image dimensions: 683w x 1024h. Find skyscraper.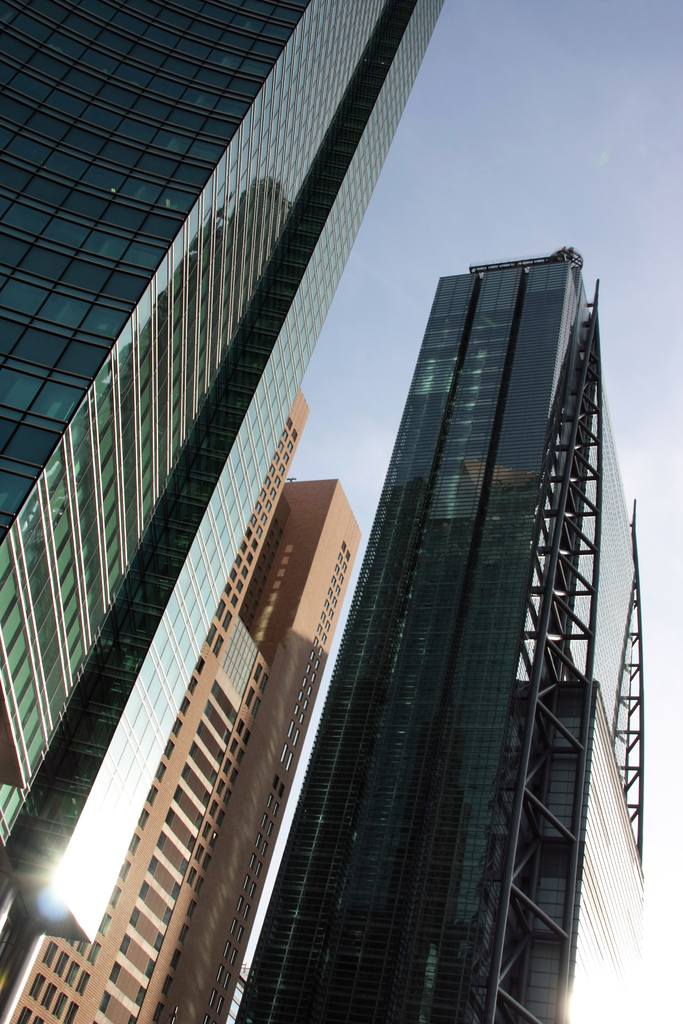
bbox=(0, 385, 369, 1023).
